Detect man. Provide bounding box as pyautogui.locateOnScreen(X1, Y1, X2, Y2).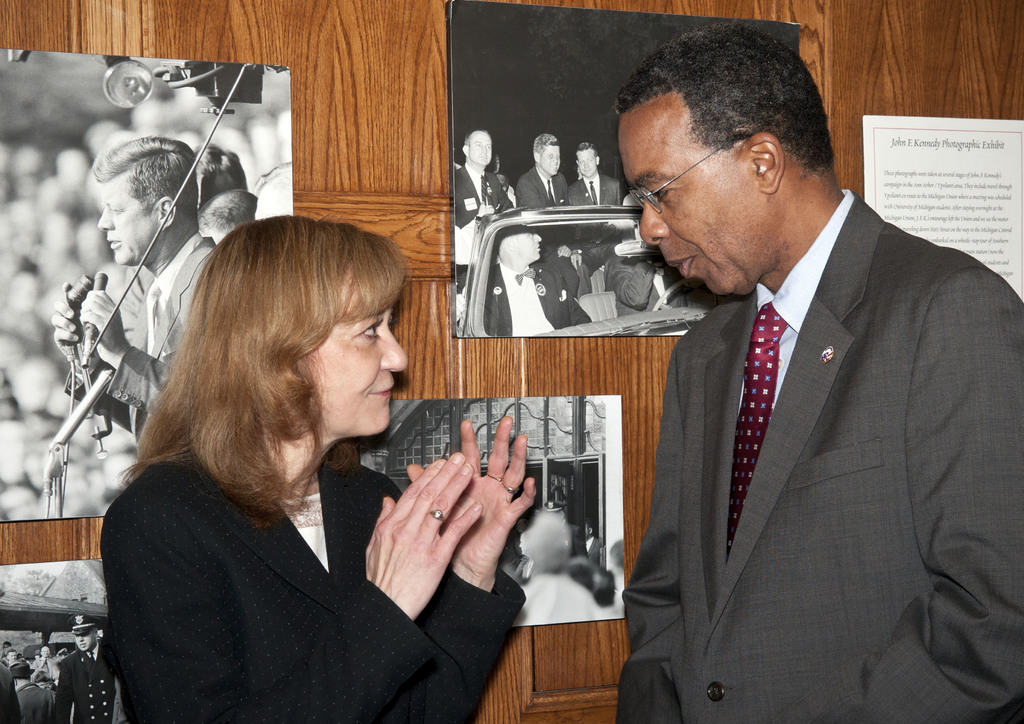
pyautogui.locateOnScreen(49, 131, 220, 442).
